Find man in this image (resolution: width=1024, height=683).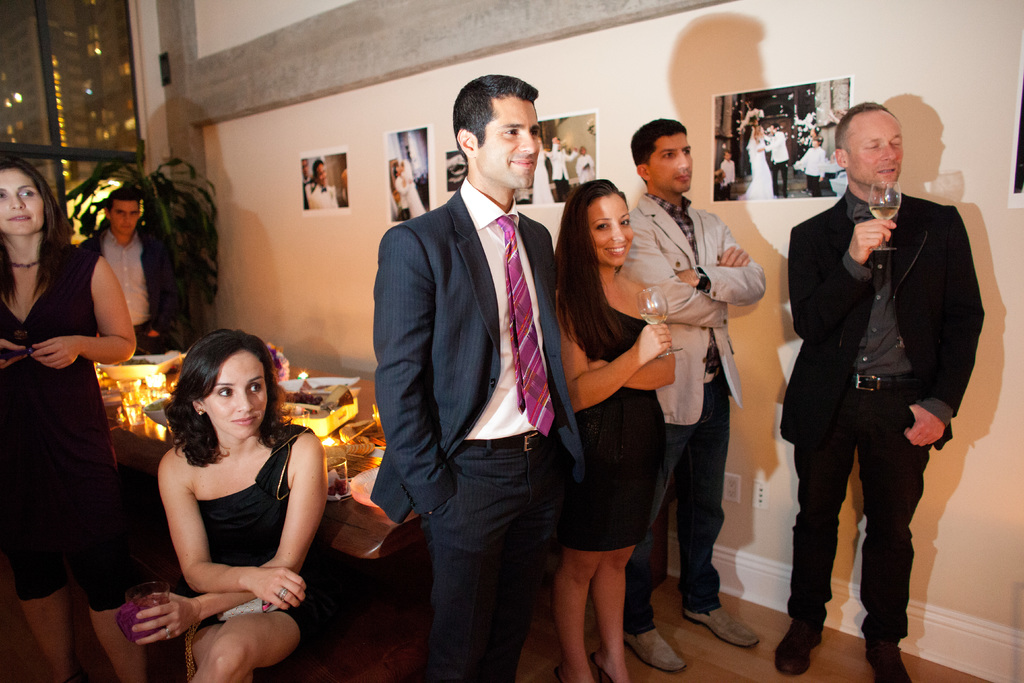
Rect(362, 72, 588, 682).
